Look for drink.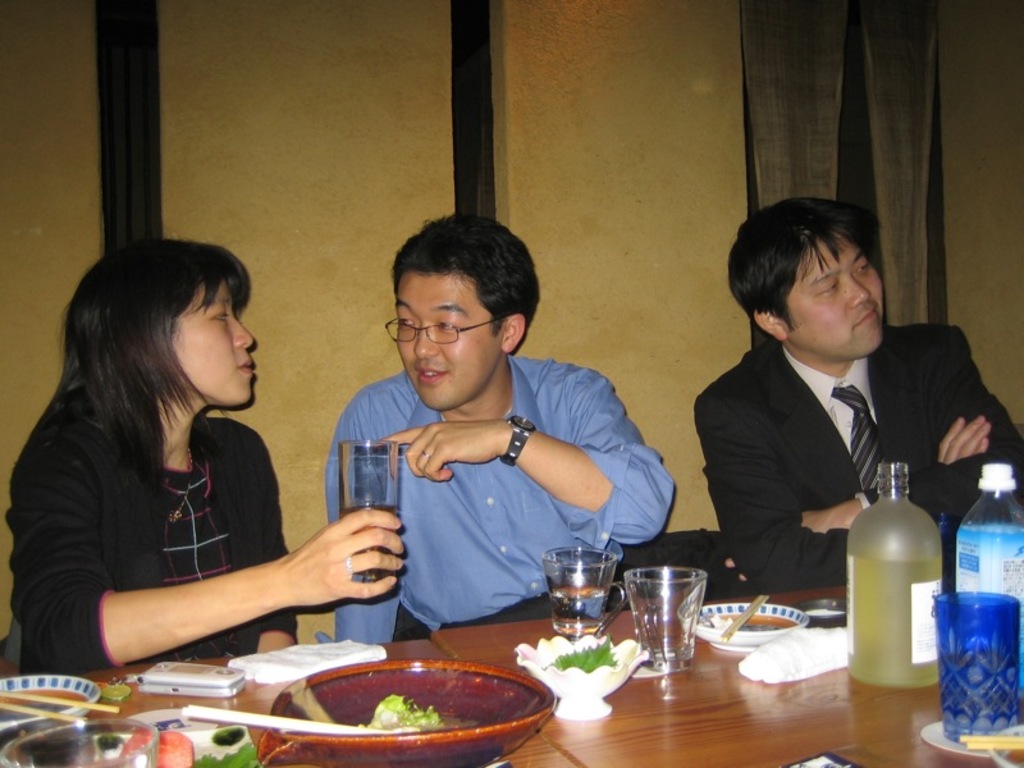
Found: select_region(846, 554, 937, 692).
